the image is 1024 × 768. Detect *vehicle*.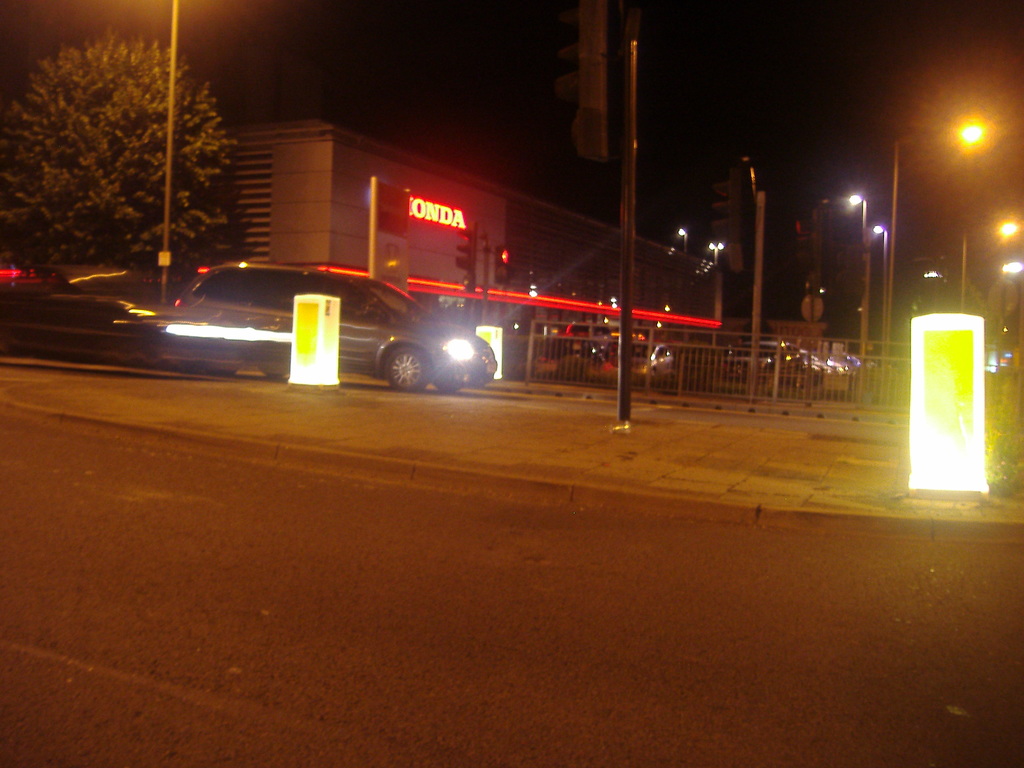
Detection: bbox=(616, 330, 655, 363).
